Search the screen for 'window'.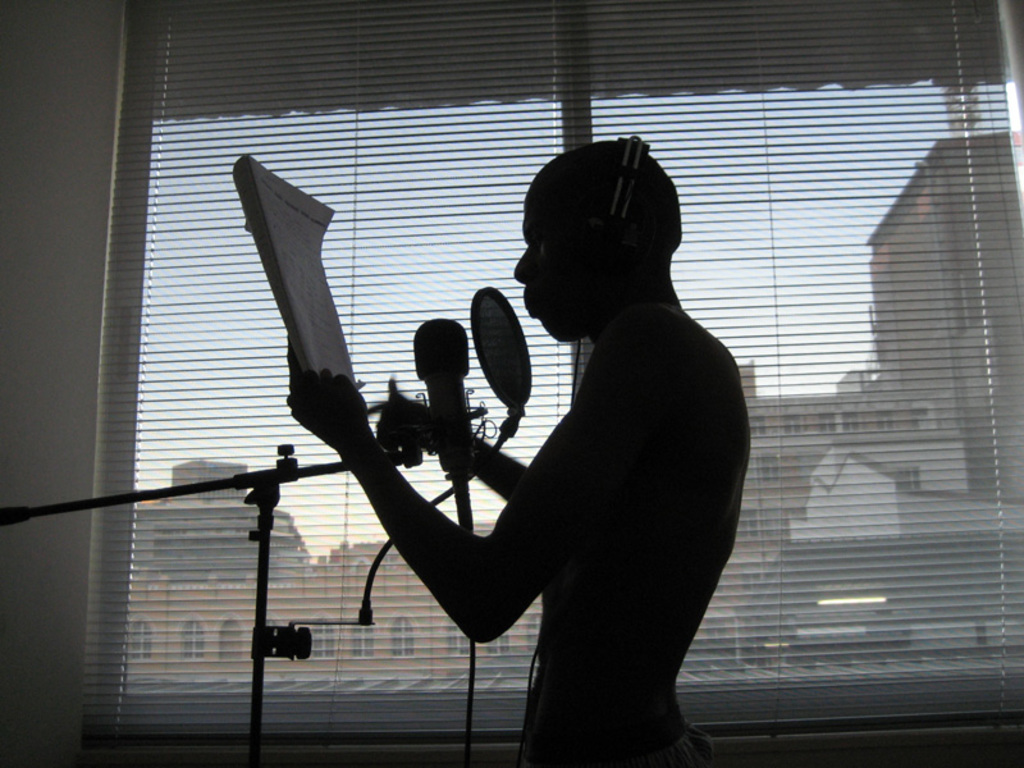
Found at Rect(79, 0, 1023, 767).
